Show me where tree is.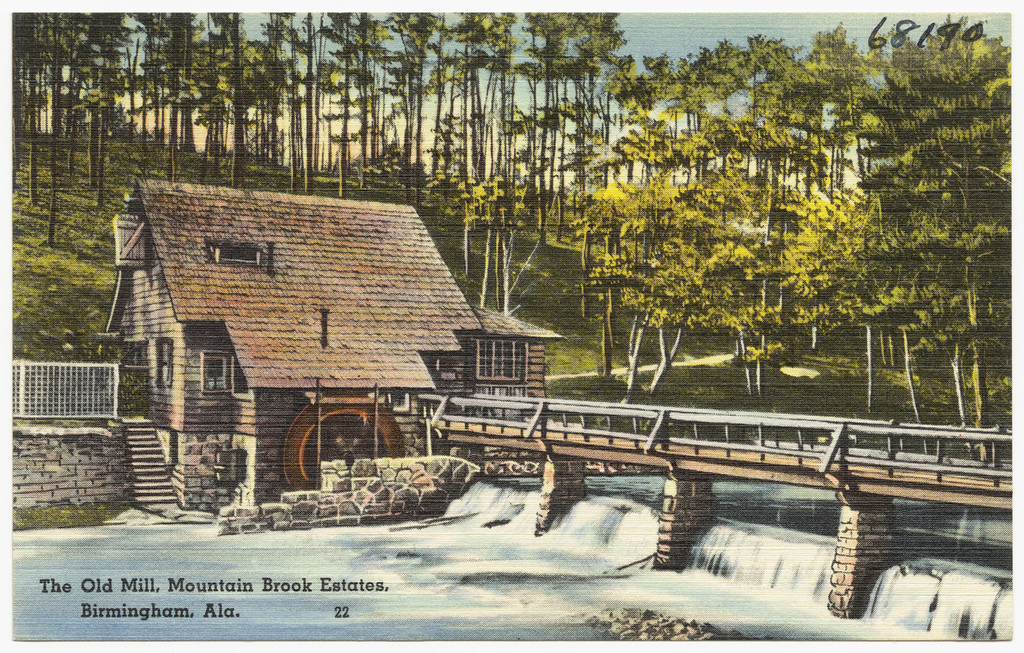
tree is at (302, 12, 374, 203).
